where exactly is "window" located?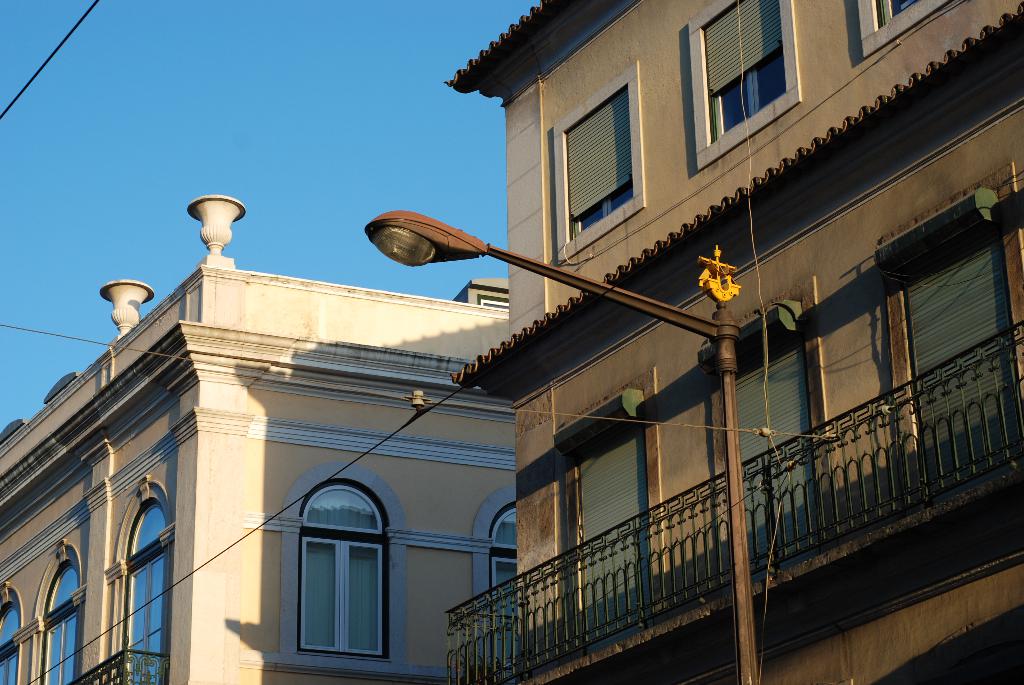
Its bounding box is [122, 493, 158, 684].
